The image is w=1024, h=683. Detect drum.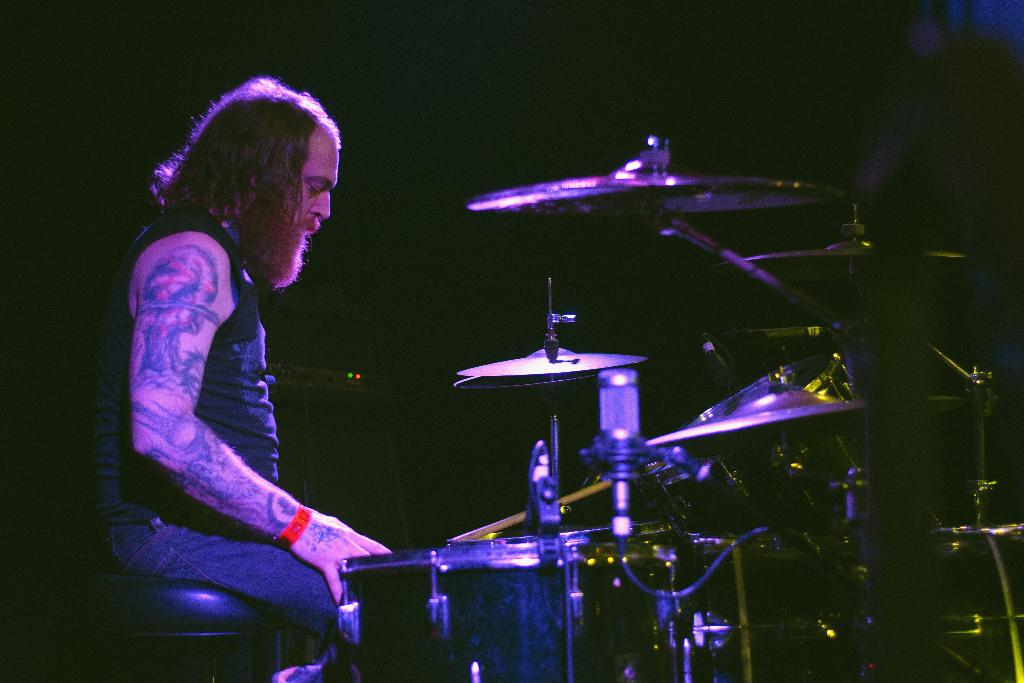
Detection: Rect(552, 515, 689, 666).
